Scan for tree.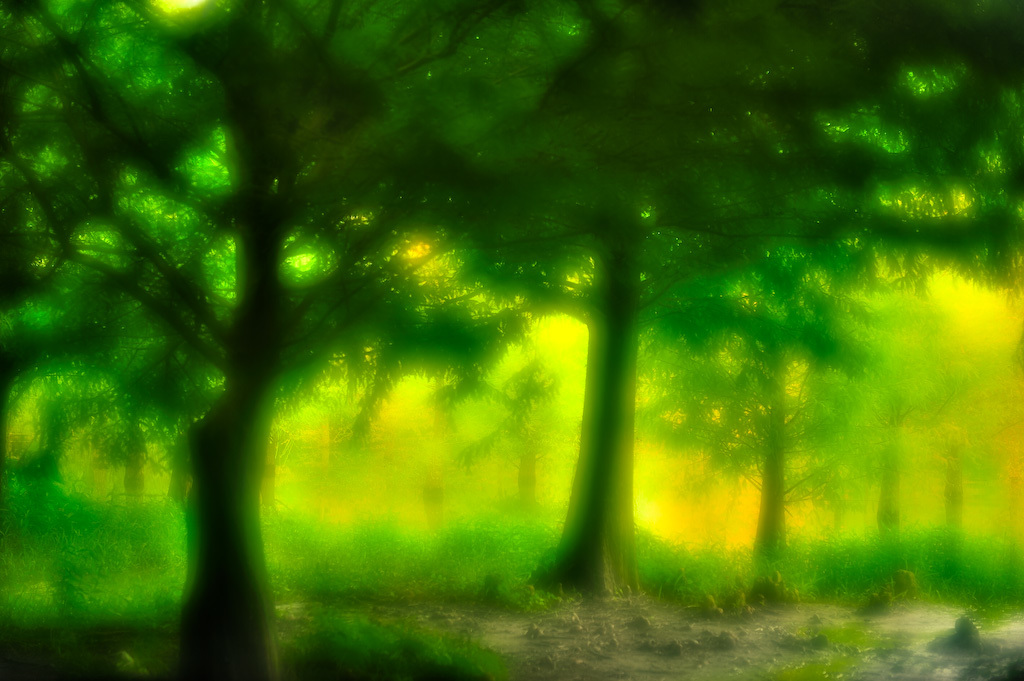
Scan result: x1=0 y1=0 x2=865 y2=680.
